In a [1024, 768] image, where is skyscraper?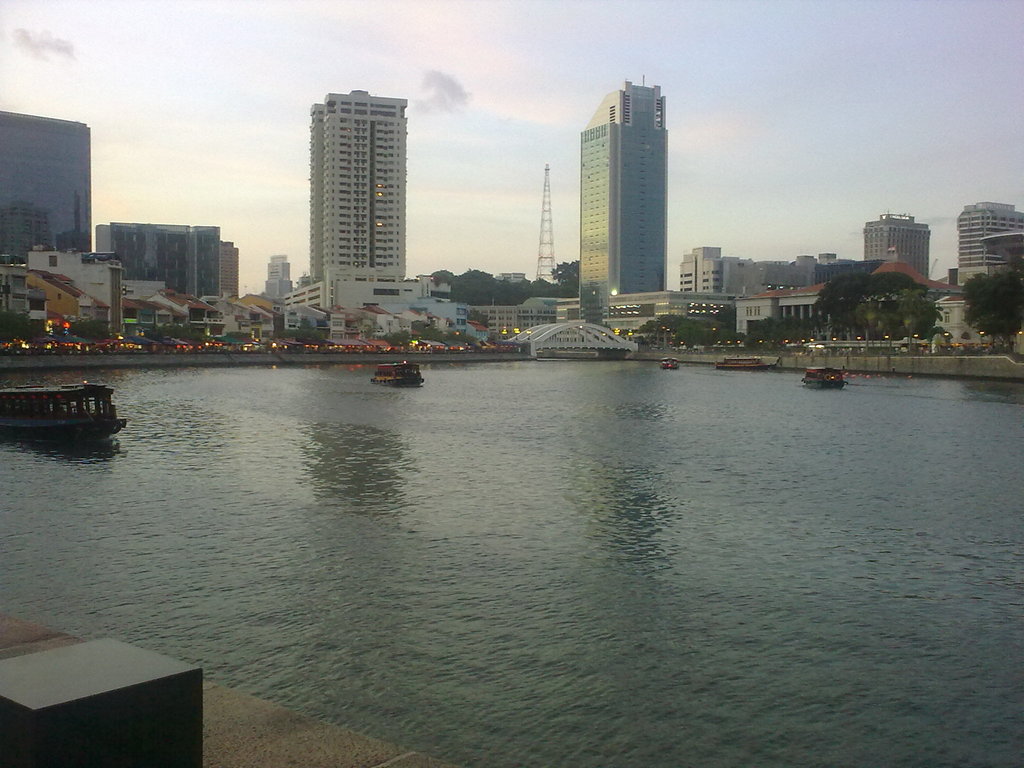
(left=0, top=105, right=91, bottom=249).
